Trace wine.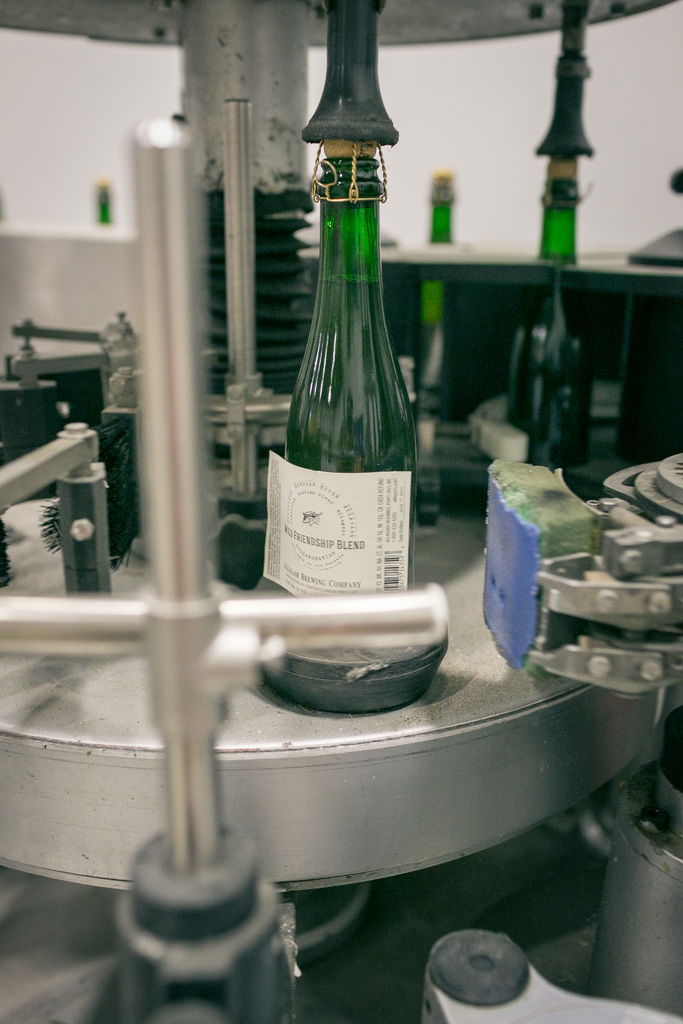
Traced to bbox=(96, 177, 113, 226).
